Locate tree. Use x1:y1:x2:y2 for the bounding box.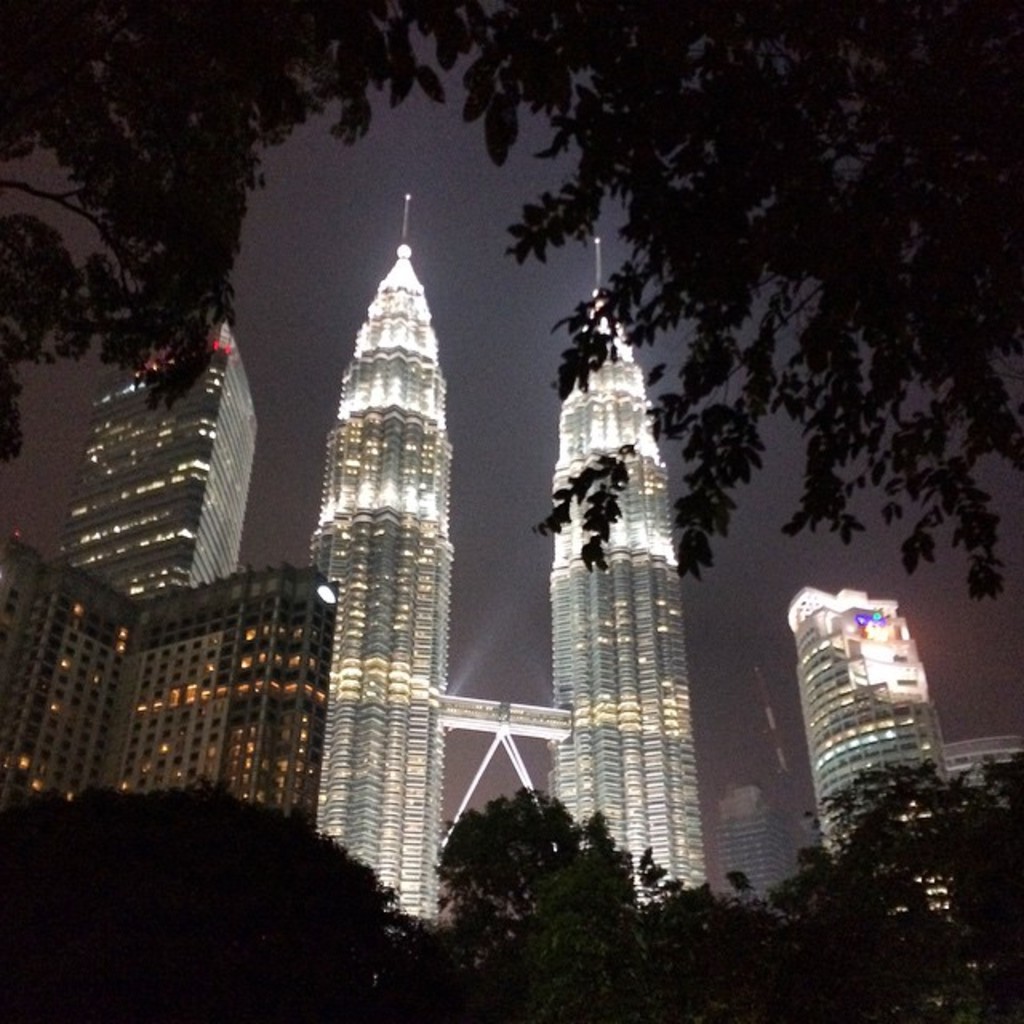
0:0:1022:602.
